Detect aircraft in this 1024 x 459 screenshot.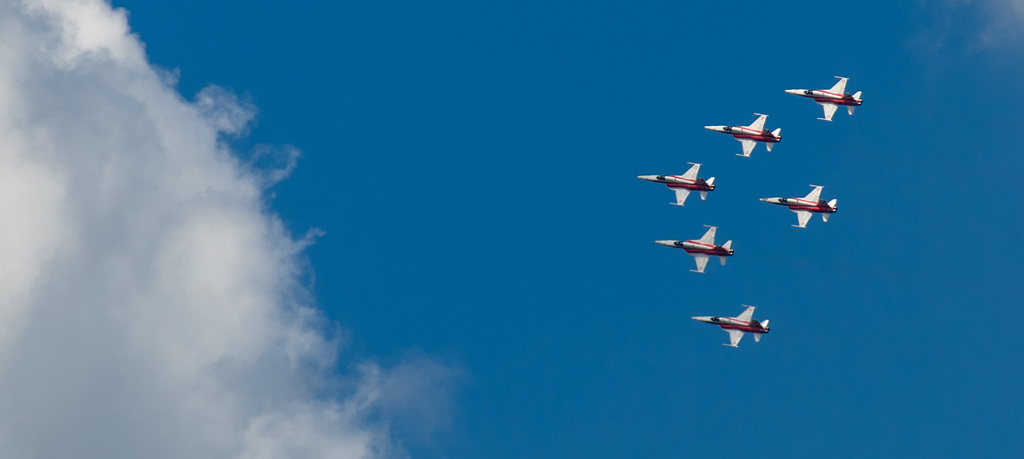
Detection: 637:161:716:208.
